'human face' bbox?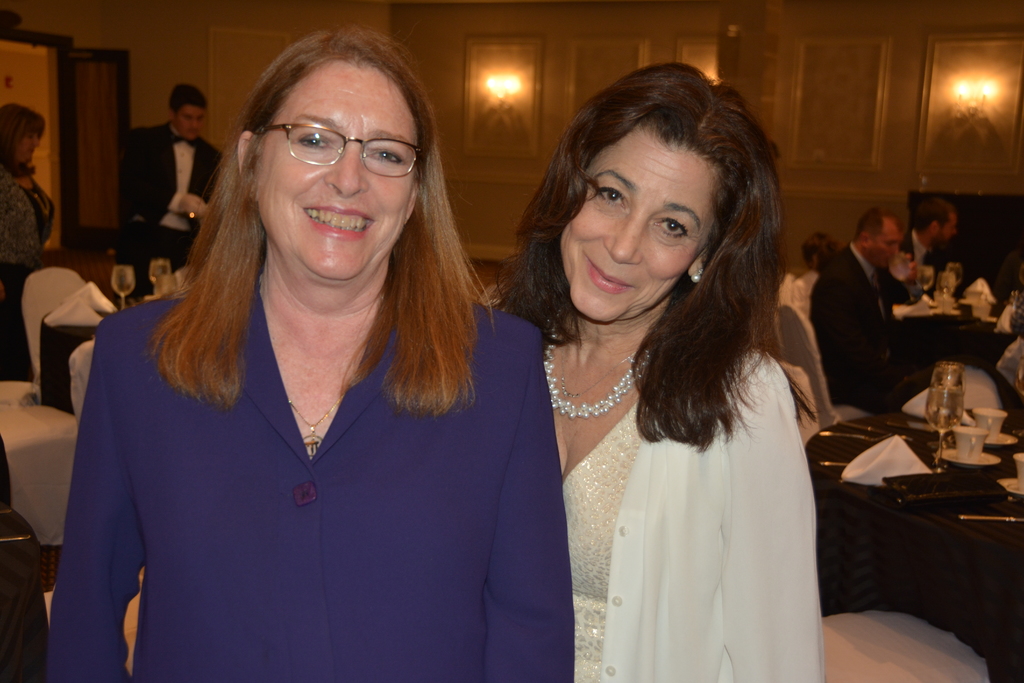
x1=937, y1=212, x2=958, y2=241
